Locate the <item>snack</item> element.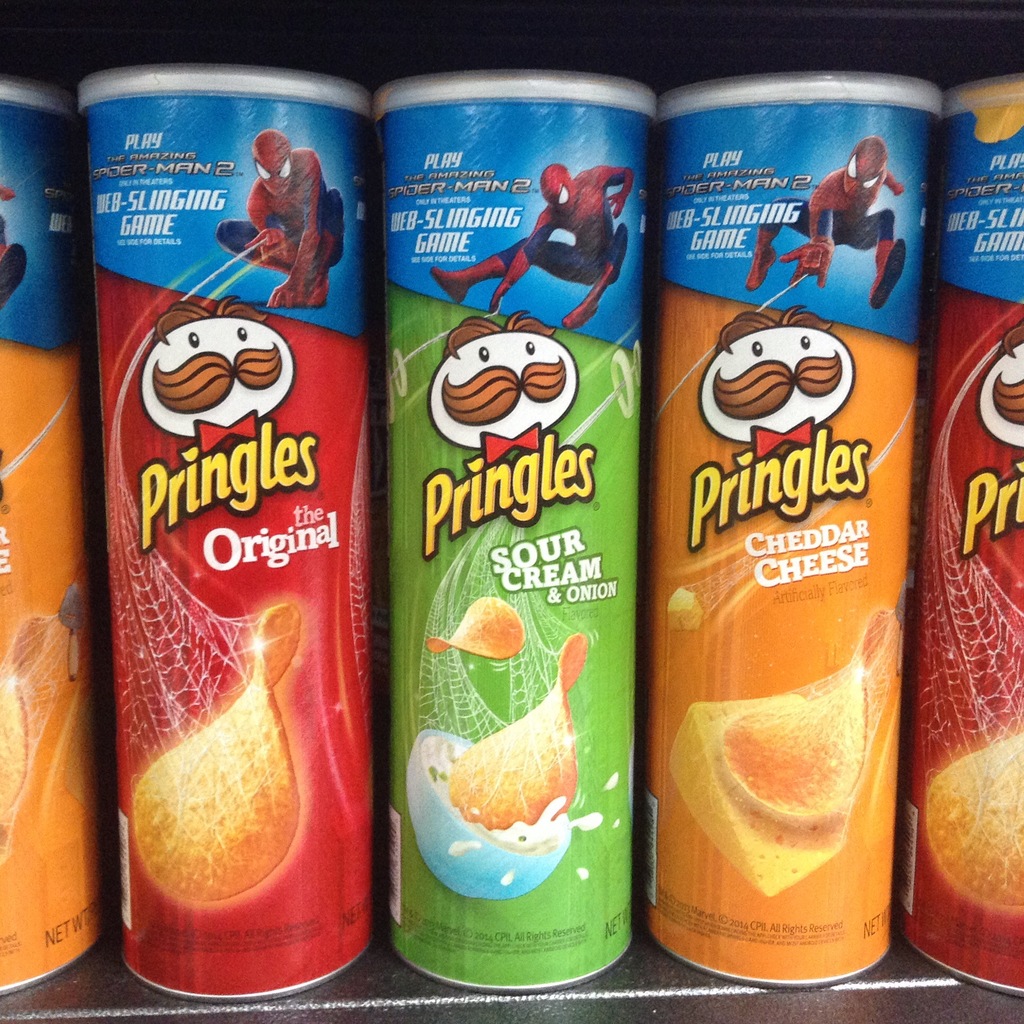
Element bbox: rect(450, 631, 581, 837).
